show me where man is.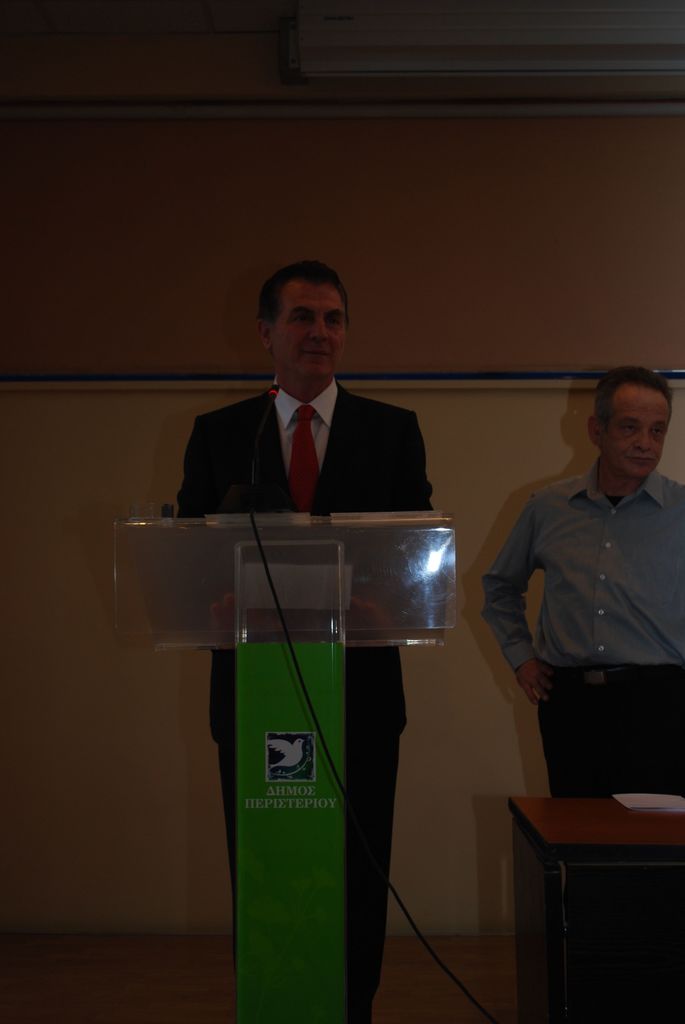
man is at 179 266 433 1023.
